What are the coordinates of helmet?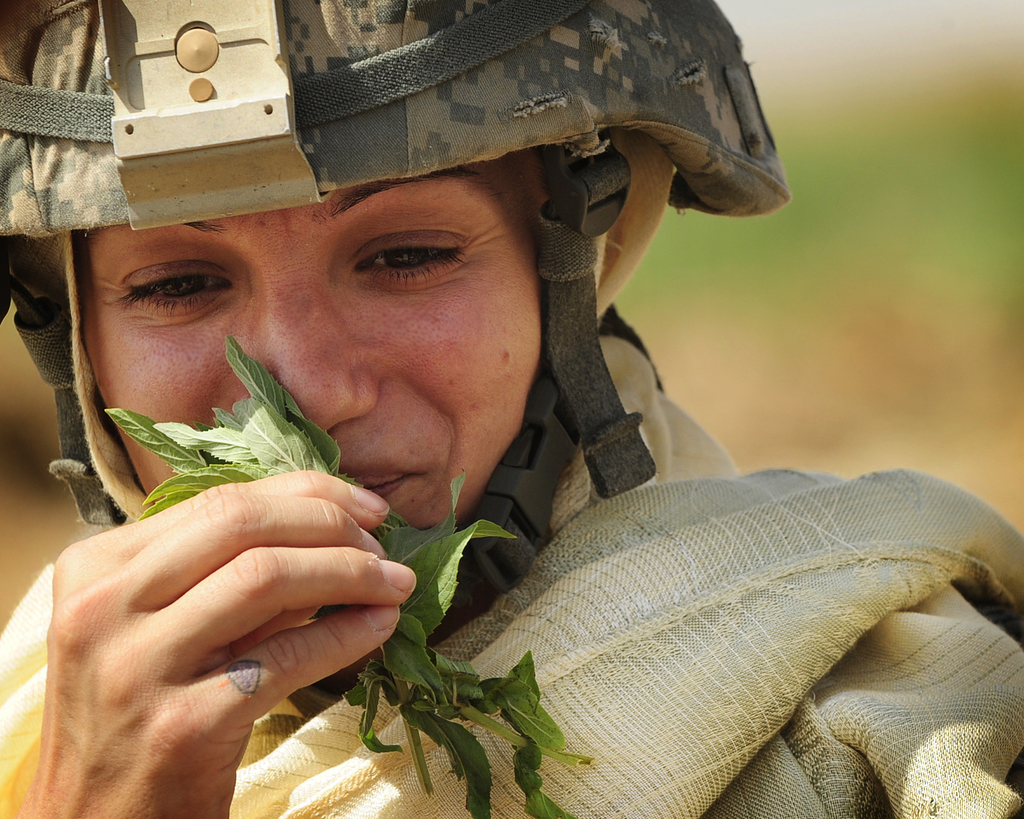
[x1=55, y1=4, x2=913, y2=663].
